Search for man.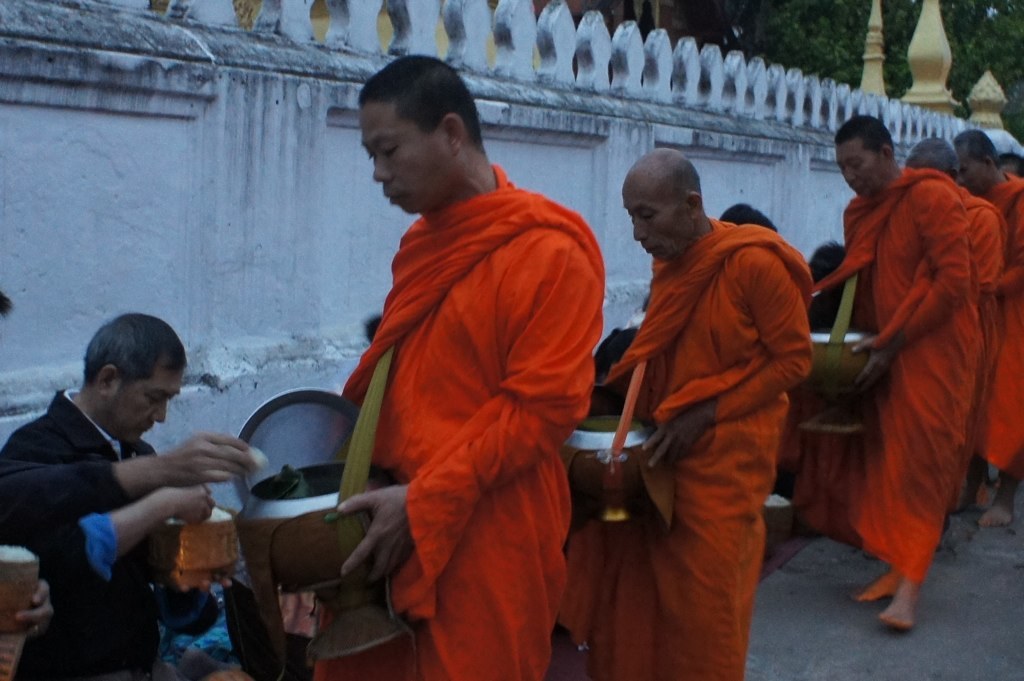
Found at detection(10, 312, 260, 643).
